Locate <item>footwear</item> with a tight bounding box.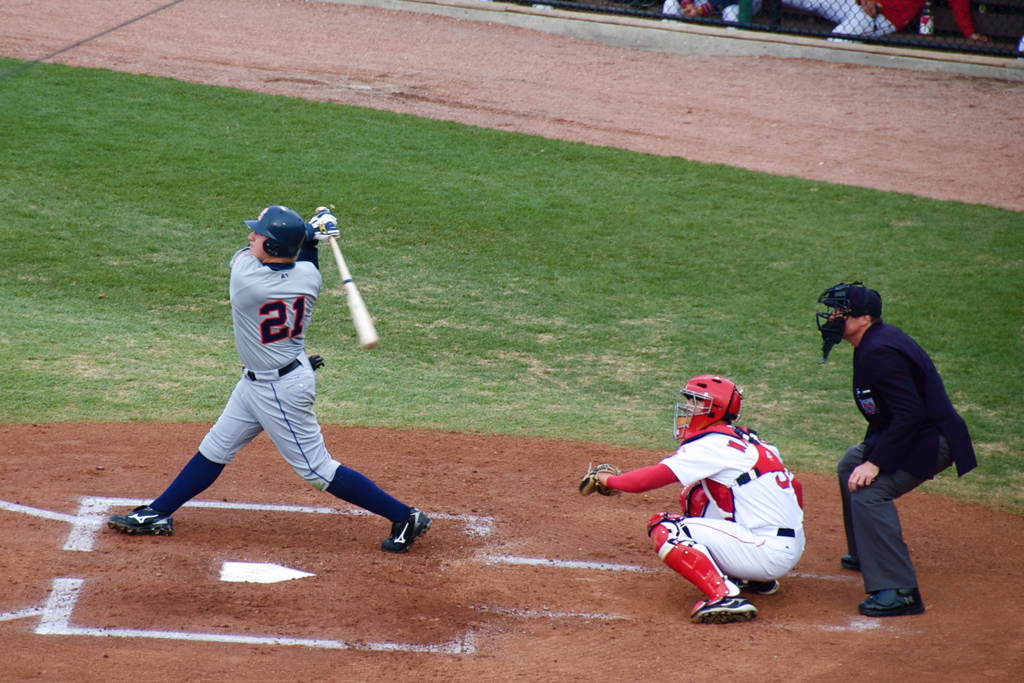
[691, 589, 763, 620].
